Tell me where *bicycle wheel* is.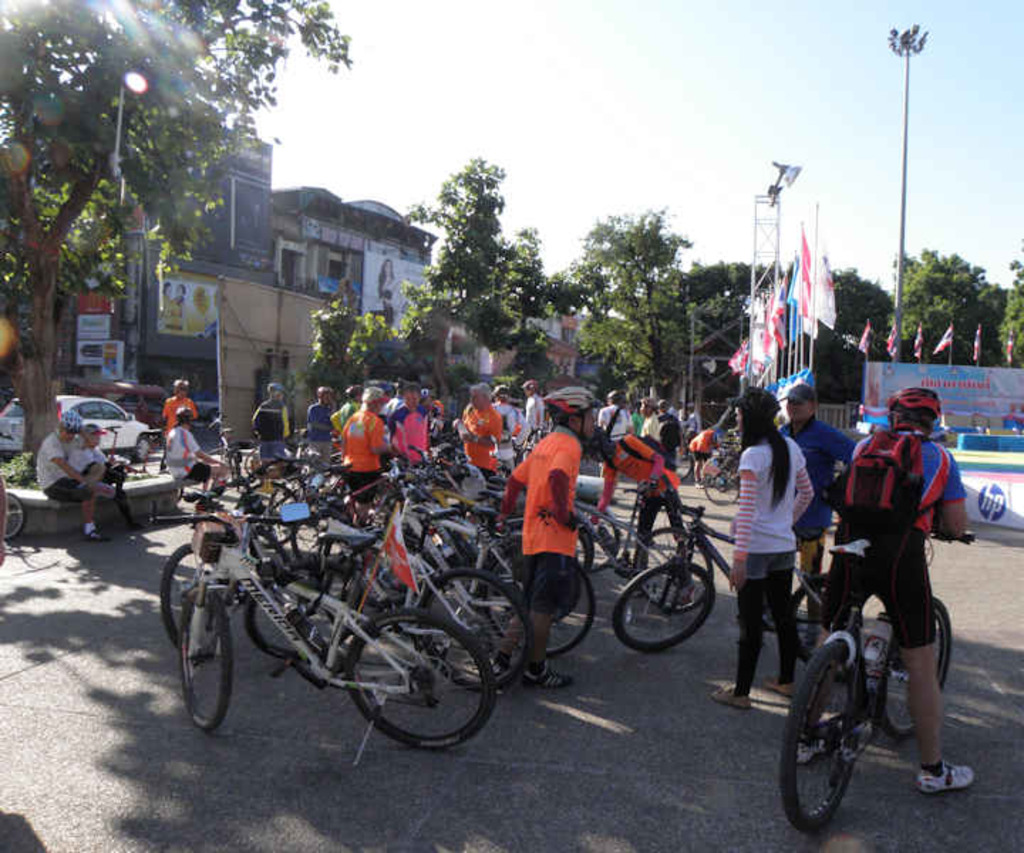
*bicycle wheel* is at locate(0, 498, 24, 544).
